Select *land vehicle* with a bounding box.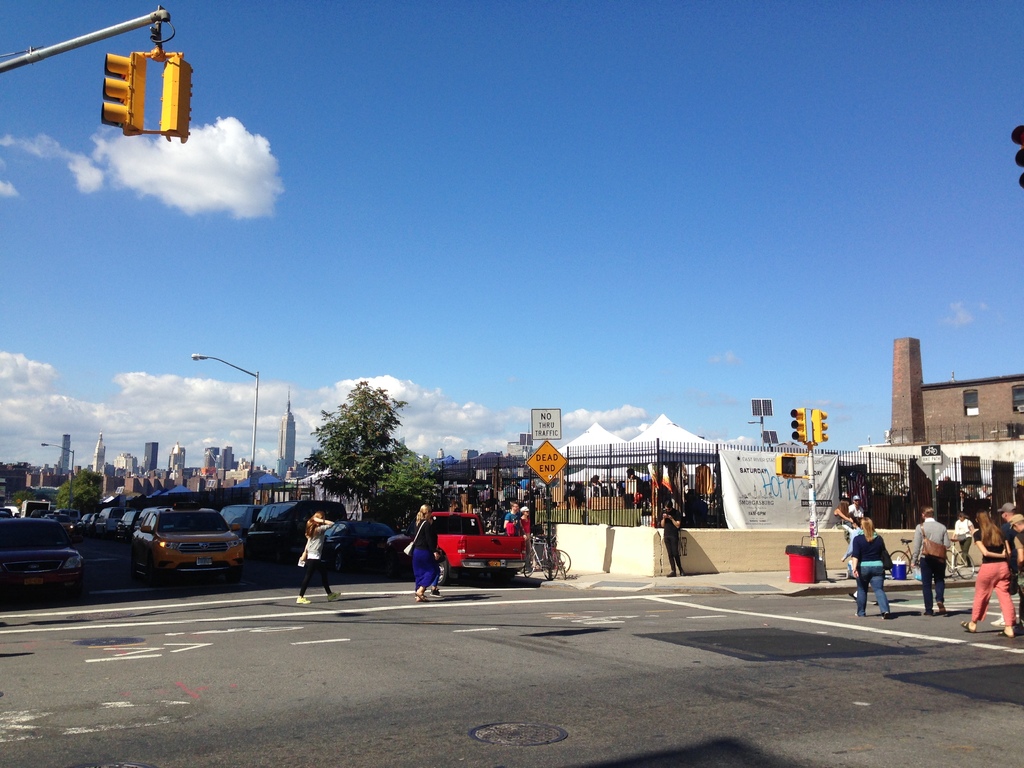
<bbox>889, 540, 916, 575</bbox>.
